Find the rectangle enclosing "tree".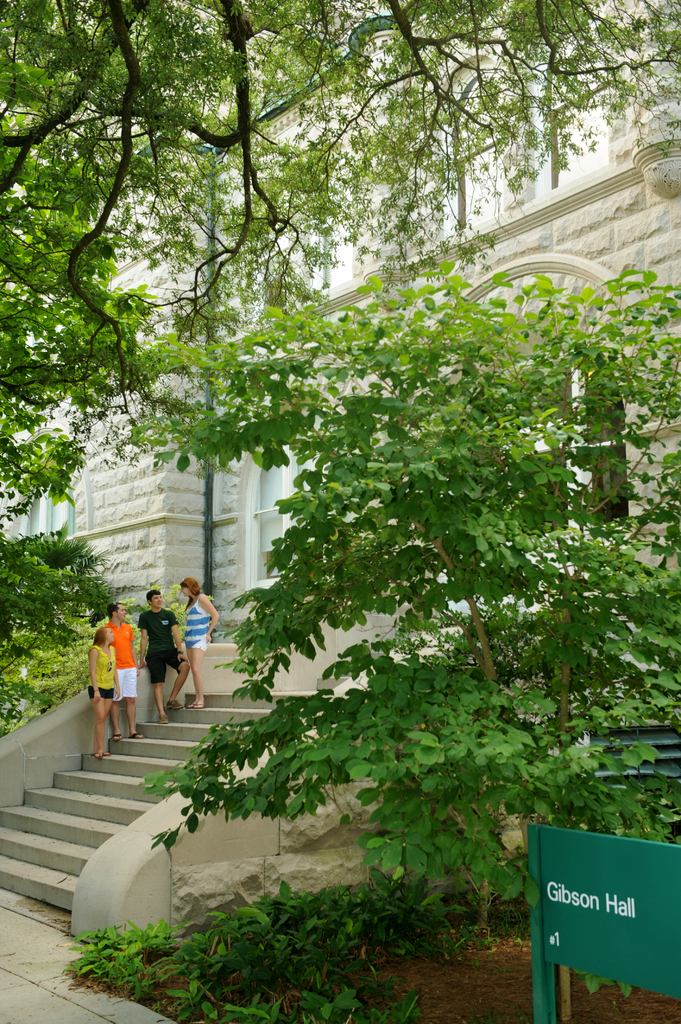
0, 0, 680, 744.
